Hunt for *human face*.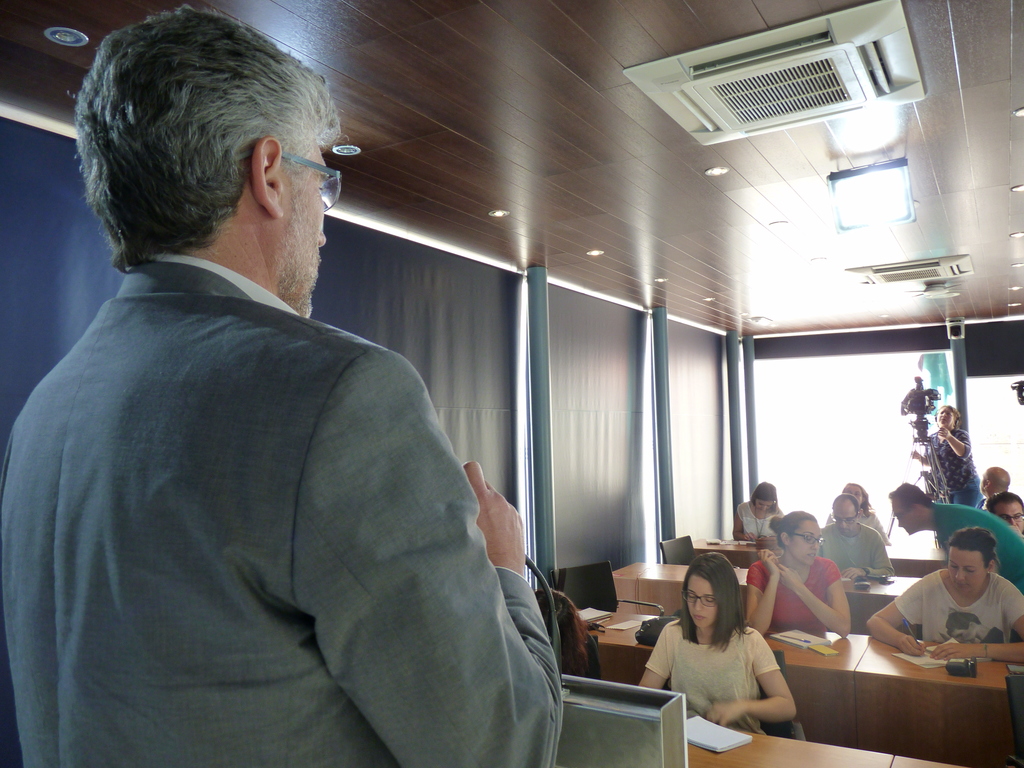
Hunted down at select_region(996, 504, 1023, 532).
